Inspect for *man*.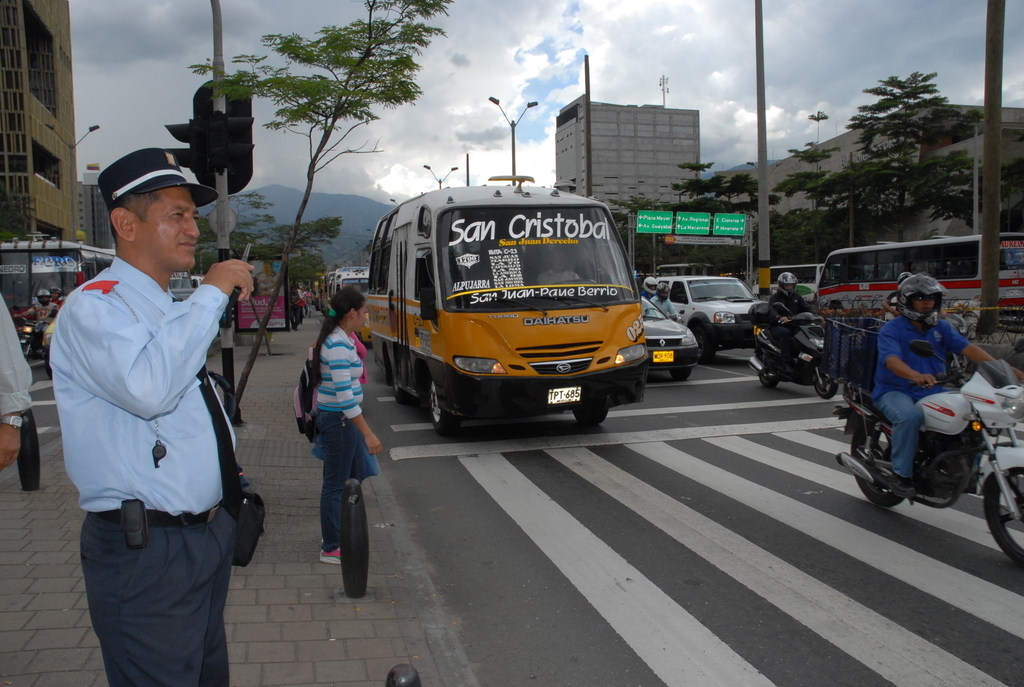
Inspection: 15/288/60/352.
